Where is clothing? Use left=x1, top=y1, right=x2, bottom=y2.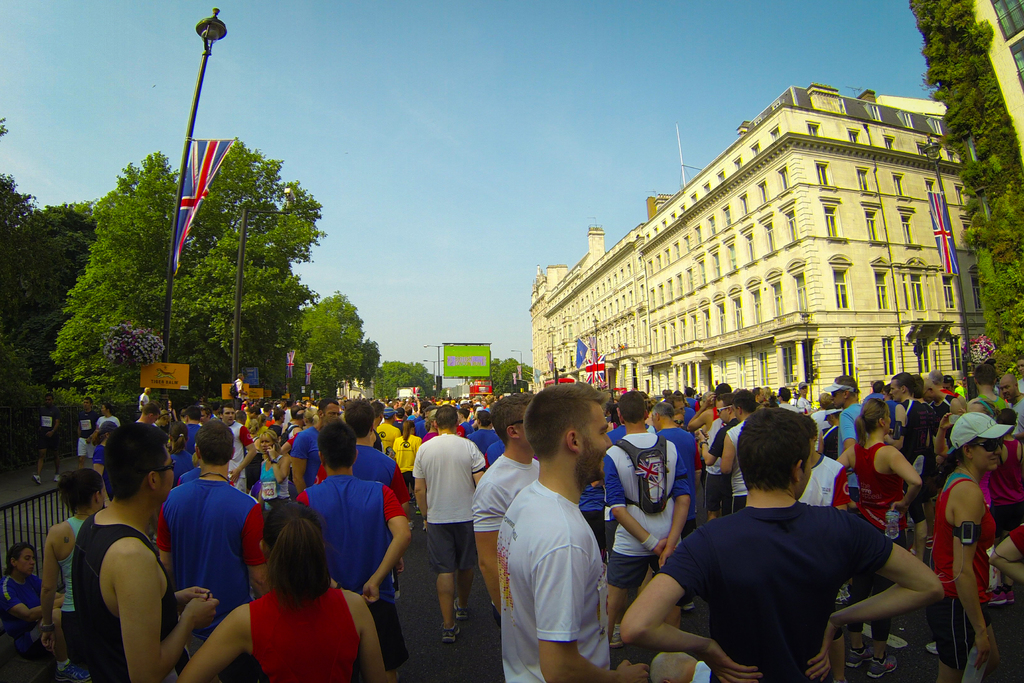
left=0, top=573, right=56, bottom=682.
